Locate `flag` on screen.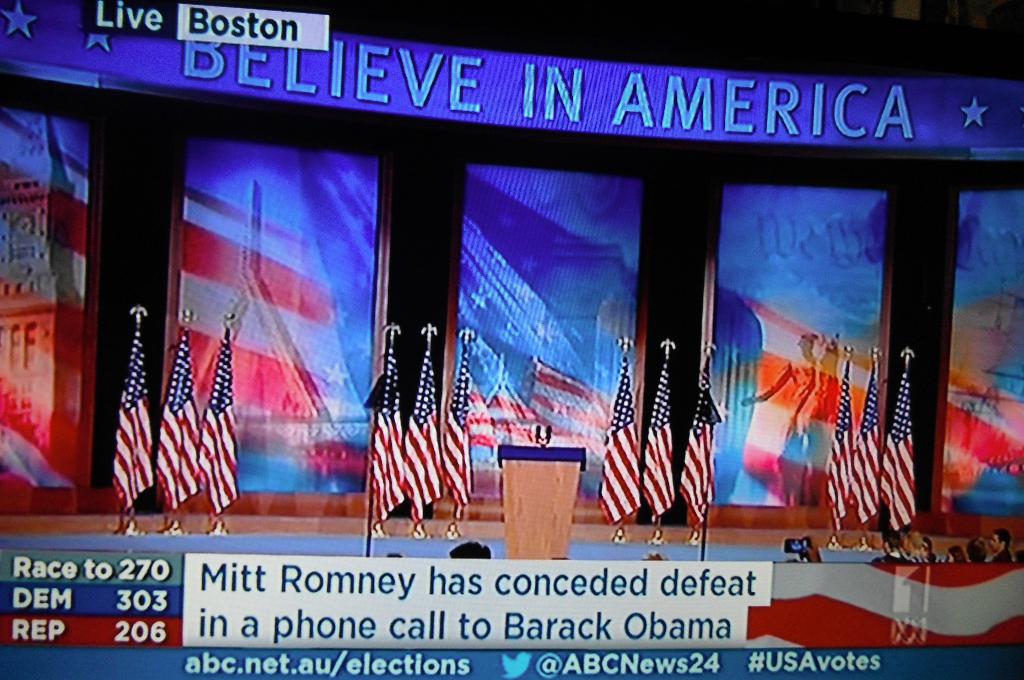
On screen at box(438, 340, 478, 518).
